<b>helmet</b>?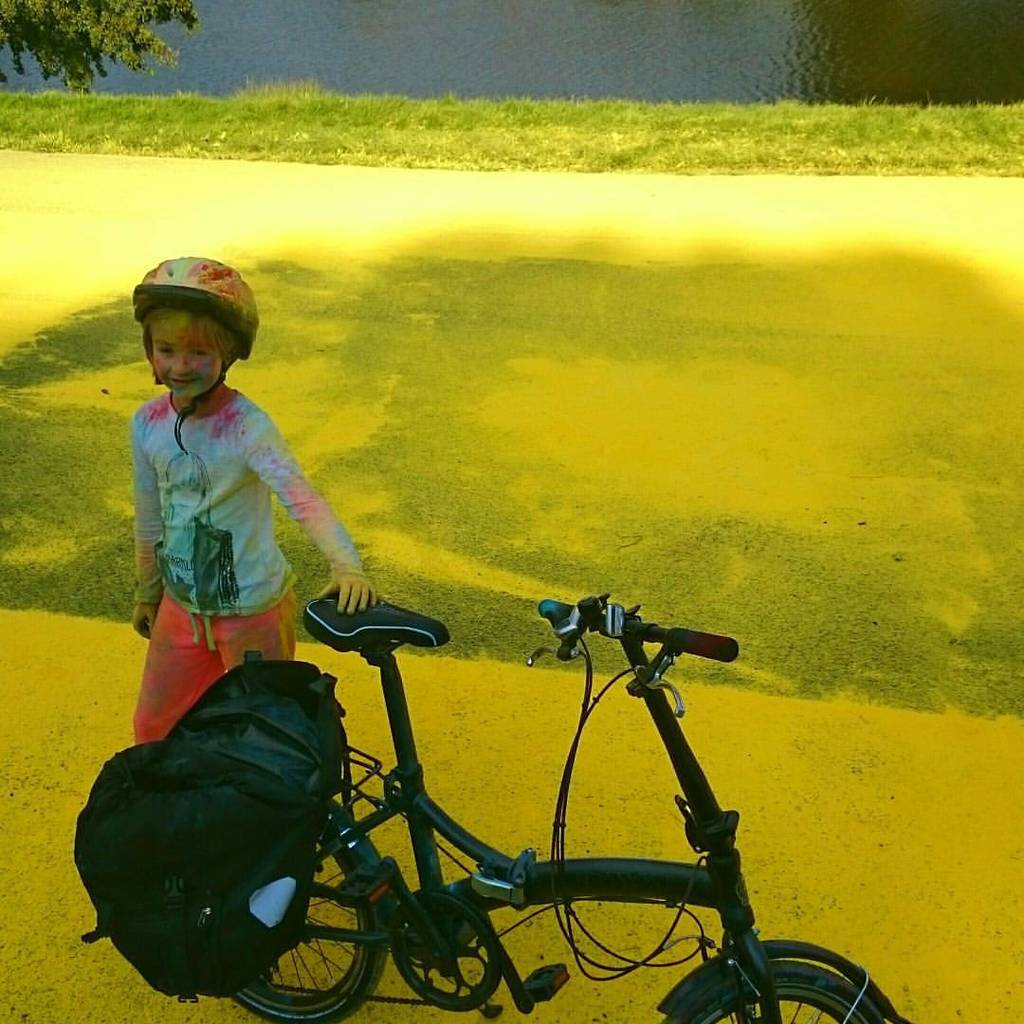
pyautogui.locateOnScreen(132, 243, 261, 452)
